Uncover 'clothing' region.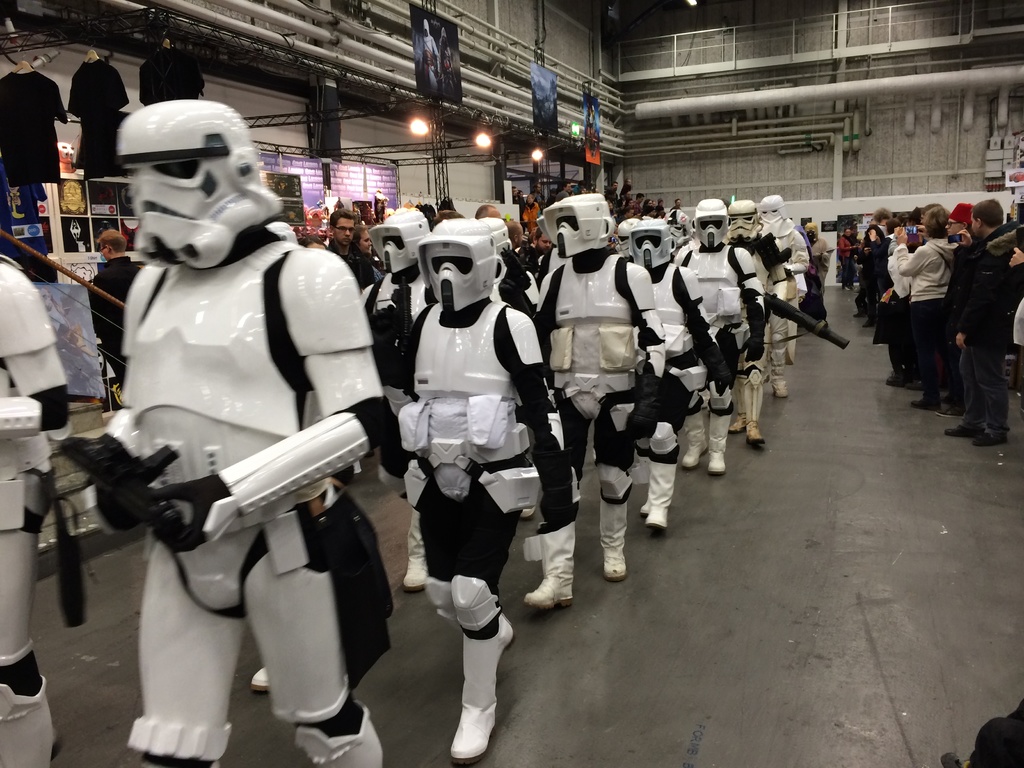
Uncovered: left=68, top=58, right=130, bottom=180.
